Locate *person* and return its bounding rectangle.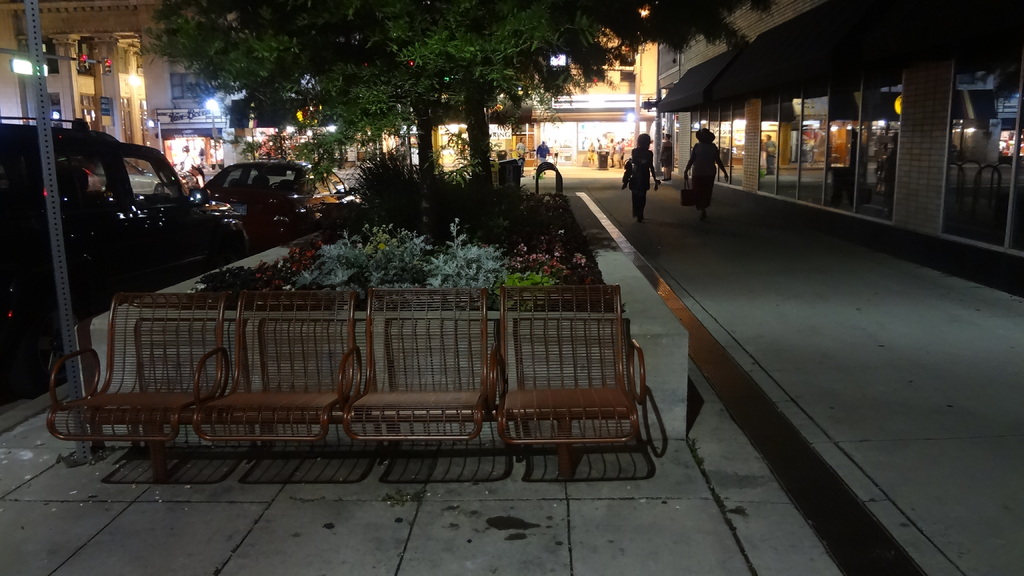
(left=536, top=141, right=555, bottom=172).
